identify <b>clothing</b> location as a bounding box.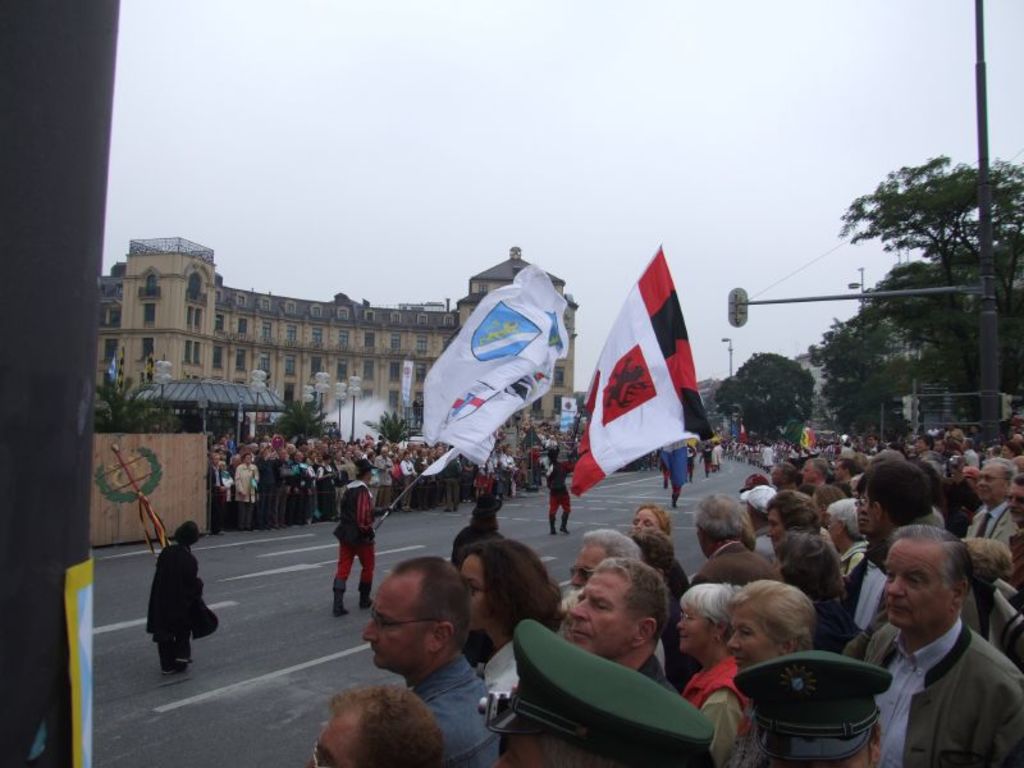
l=547, t=453, r=572, b=522.
